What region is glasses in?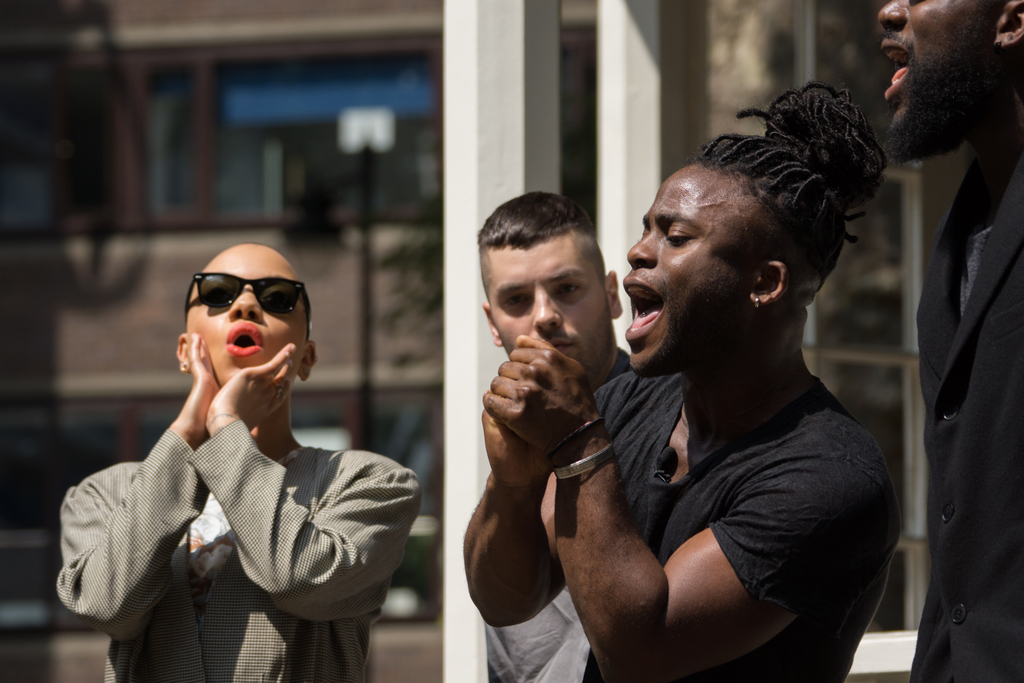
BBox(183, 270, 312, 322).
